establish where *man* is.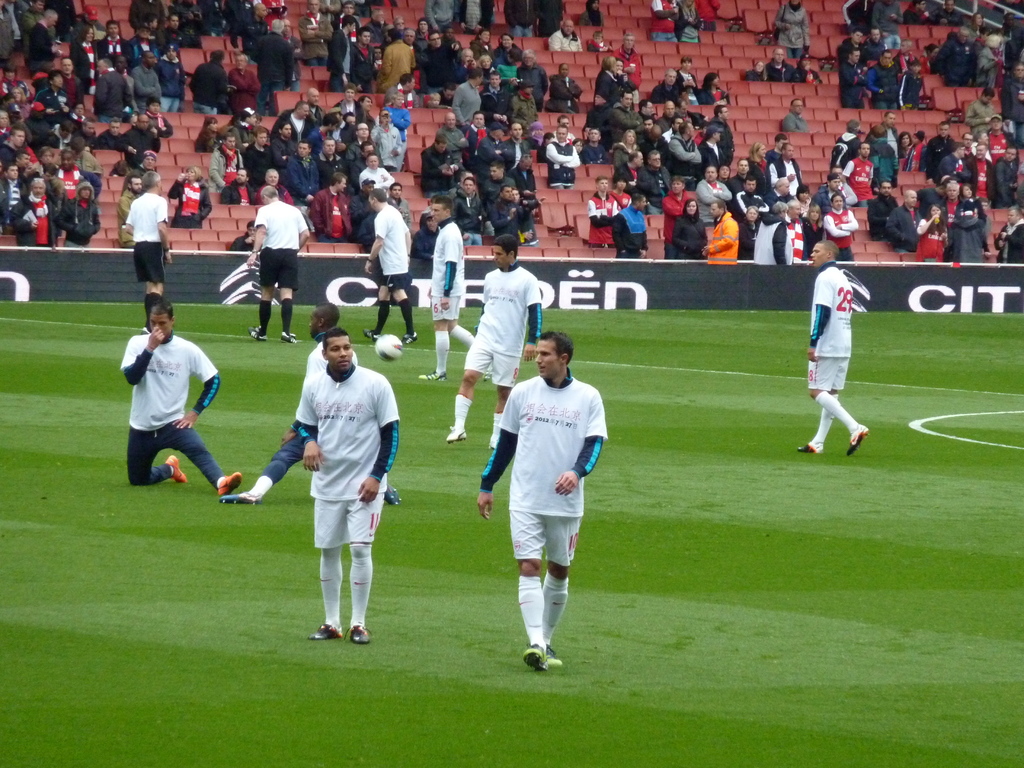
Established at locate(973, 130, 999, 160).
